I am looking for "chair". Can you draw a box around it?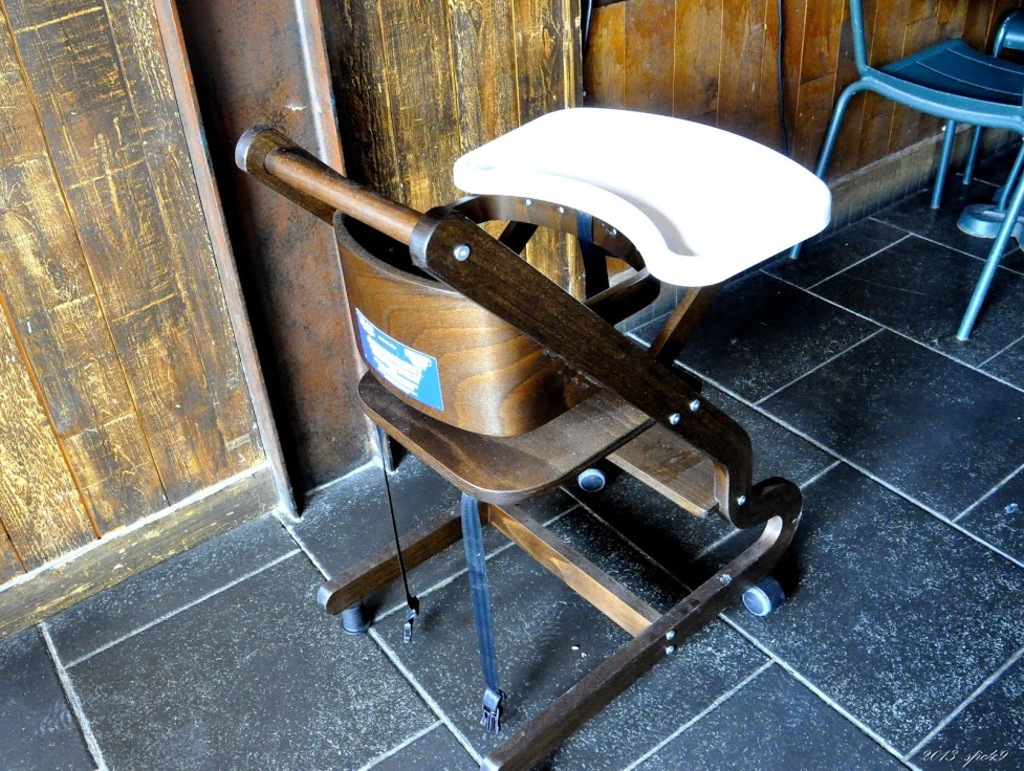
Sure, the bounding box is (x1=783, y1=0, x2=1014, y2=336).
